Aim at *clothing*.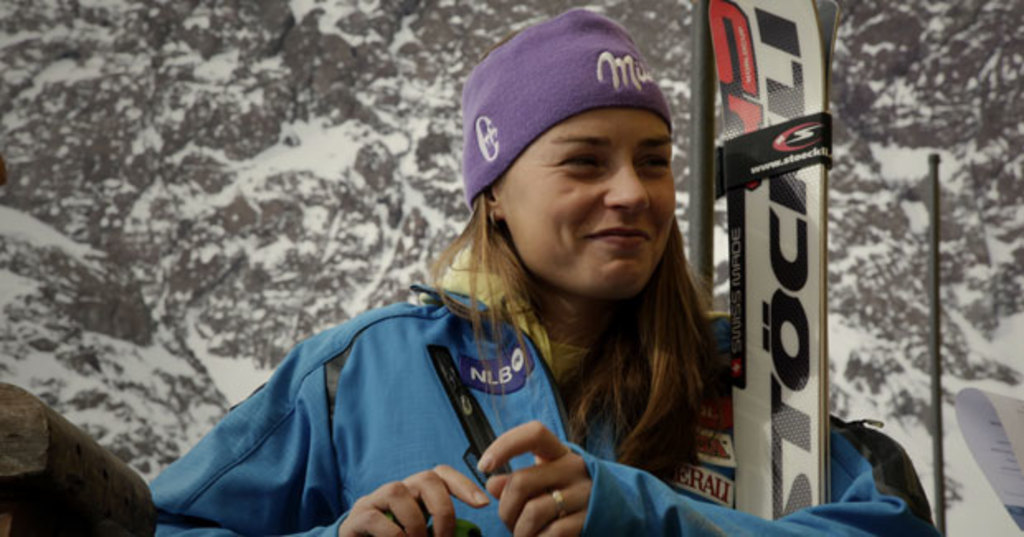
Aimed at box(132, 263, 932, 535).
